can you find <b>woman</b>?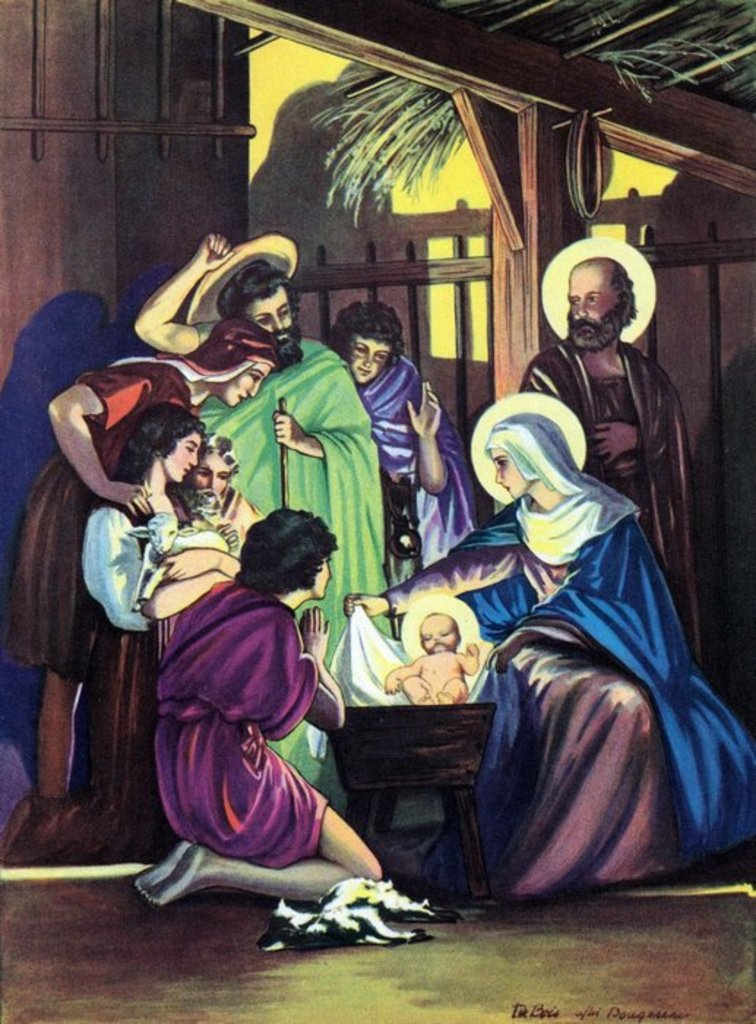
Yes, bounding box: l=0, t=402, r=212, b=876.
